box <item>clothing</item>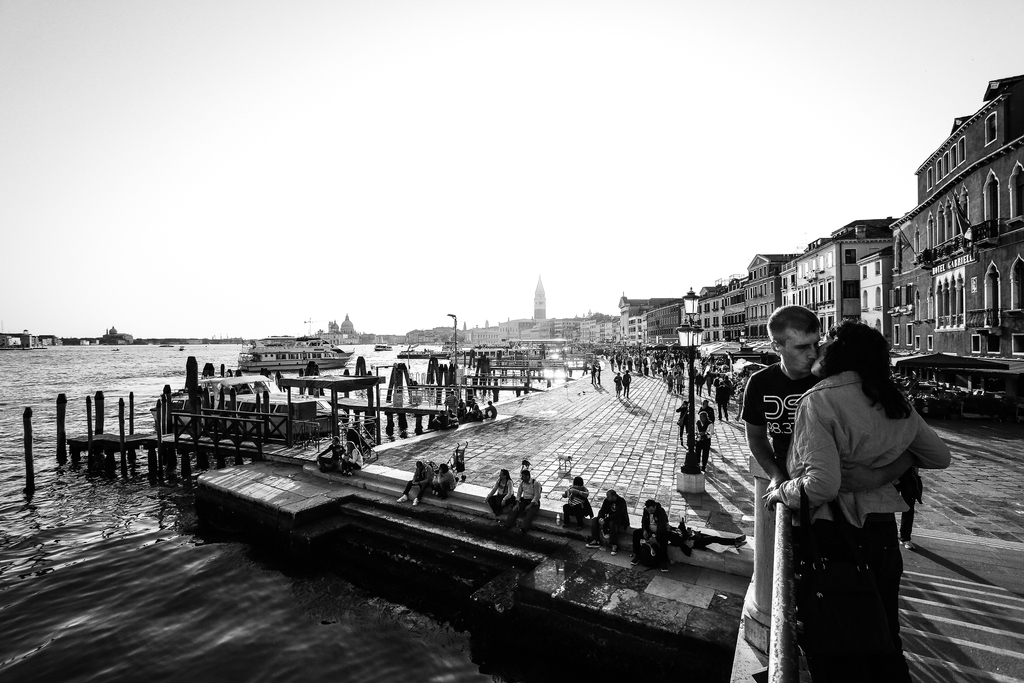
[698, 409, 716, 431]
